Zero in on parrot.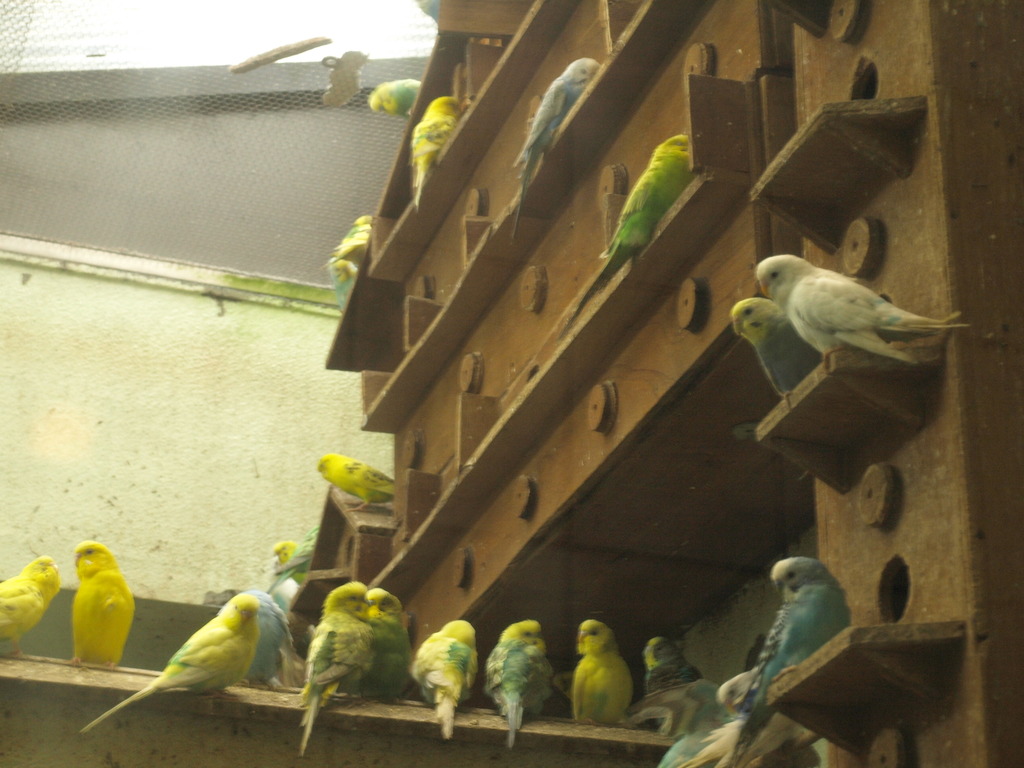
Zeroed in: box=[416, 621, 485, 743].
